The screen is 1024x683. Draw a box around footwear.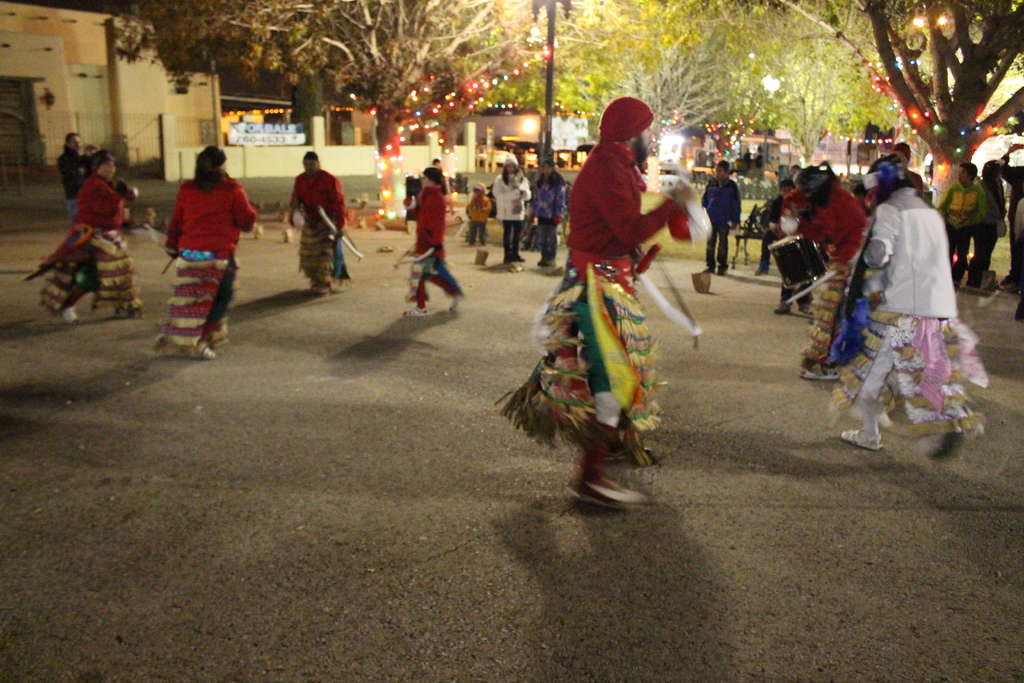
447,291,470,315.
